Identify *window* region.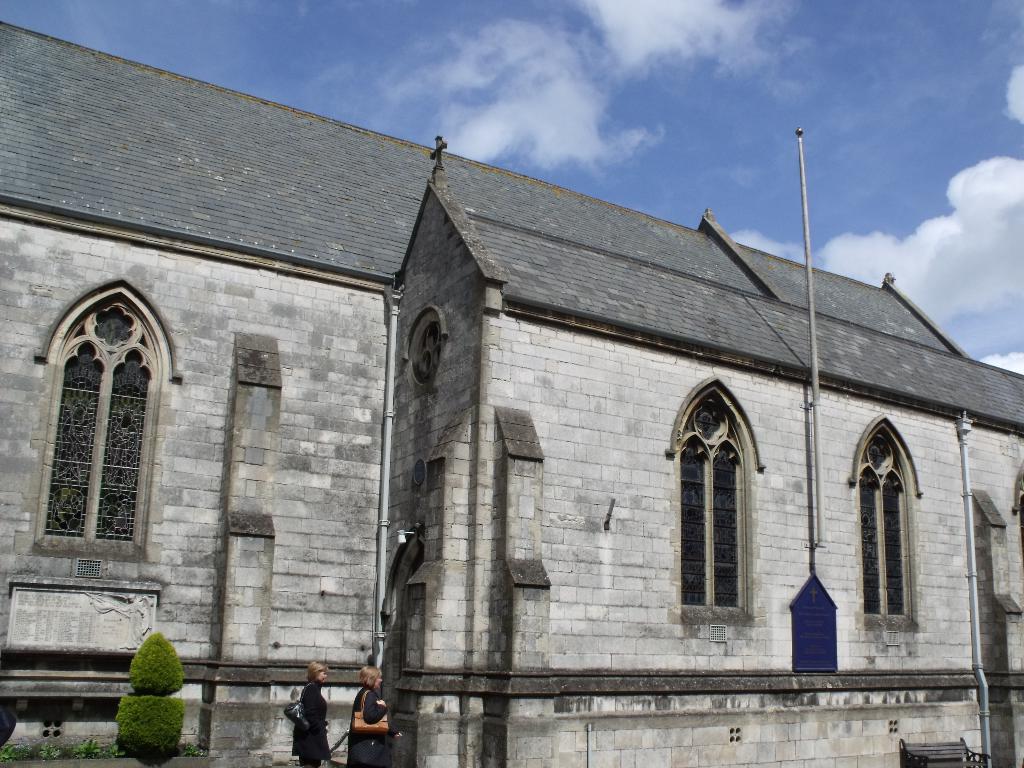
Region: BBox(845, 412, 925, 632).
